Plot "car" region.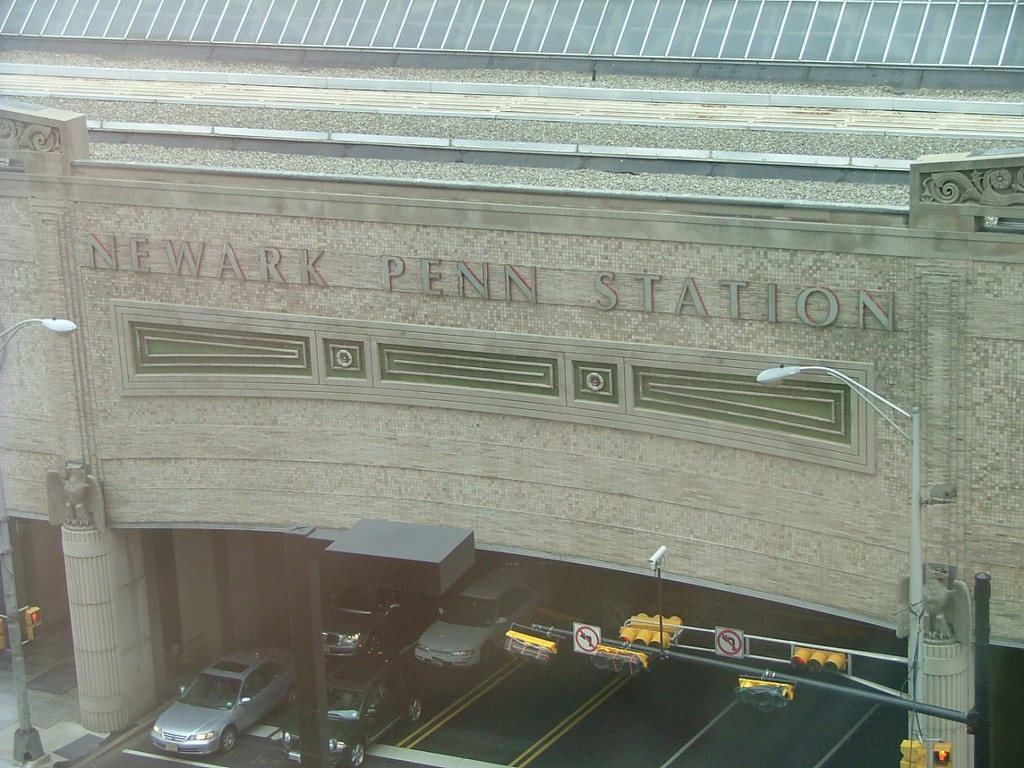
Plotted at {"left": 321, "top": 583, "right": 418, "bottom": 659}.
